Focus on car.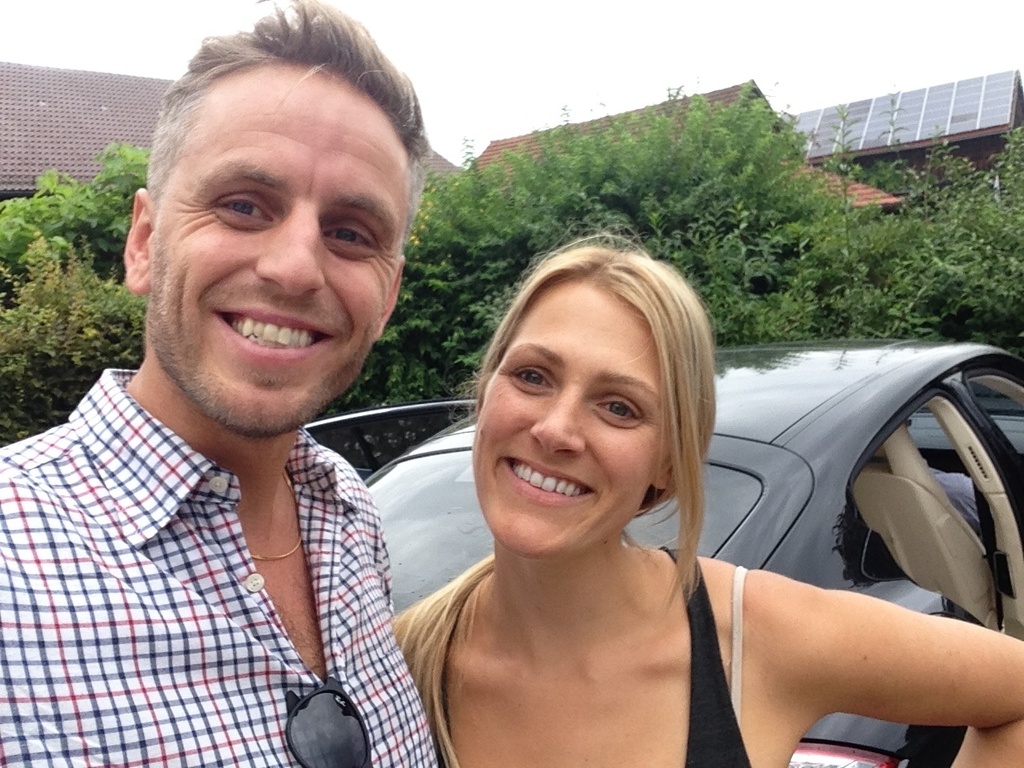
Focused at l=184, t=227, r=1023, b=767.
